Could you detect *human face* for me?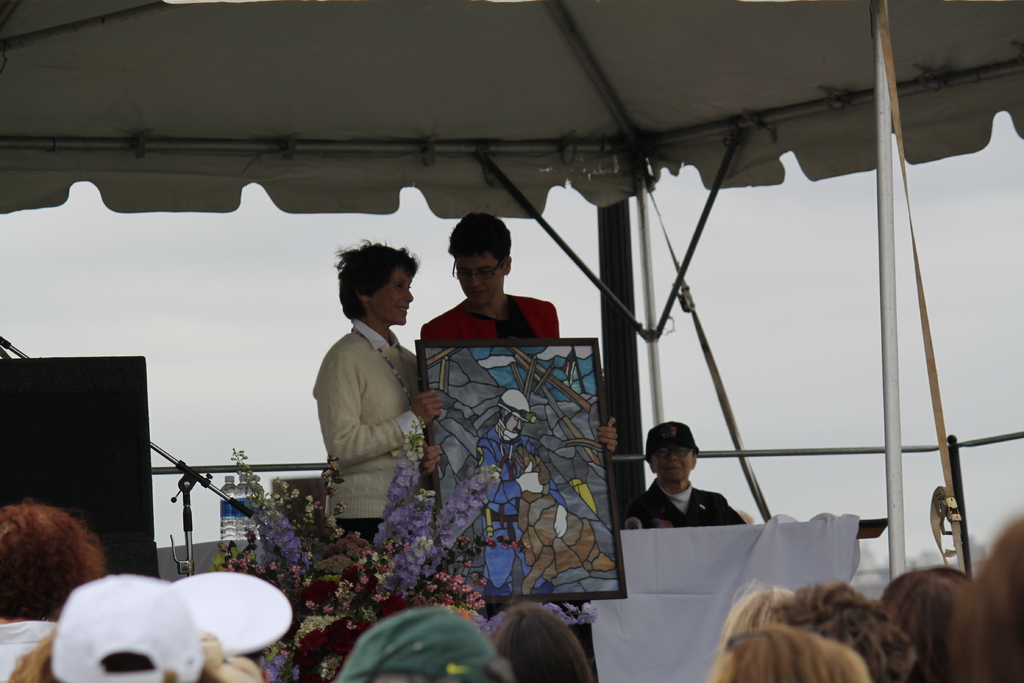
Detection result: 651/441/694/481.
